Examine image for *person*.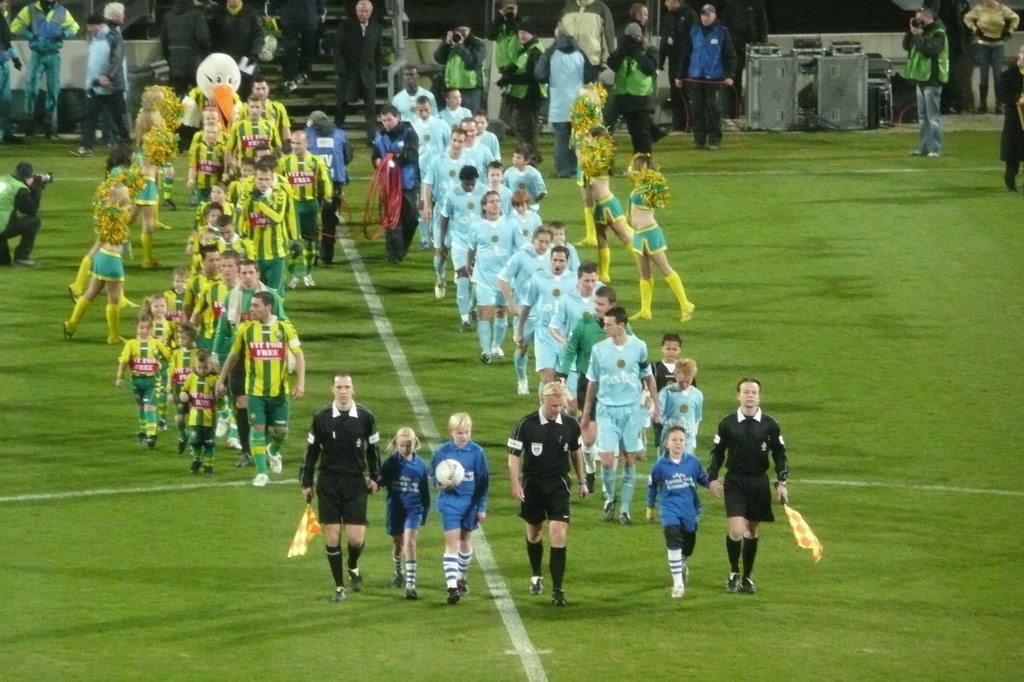
Examination result: bbox=[970, 0, 1018, 116].
